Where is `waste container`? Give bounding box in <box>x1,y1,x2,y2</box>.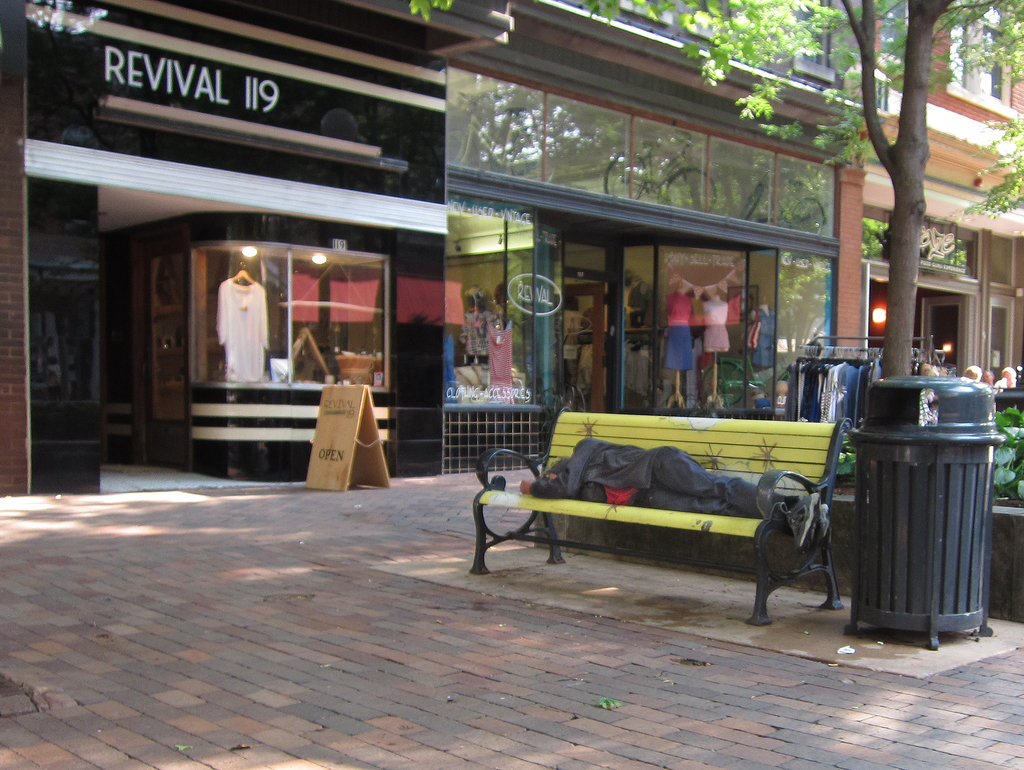
<box>841,374,996,650</box>.
